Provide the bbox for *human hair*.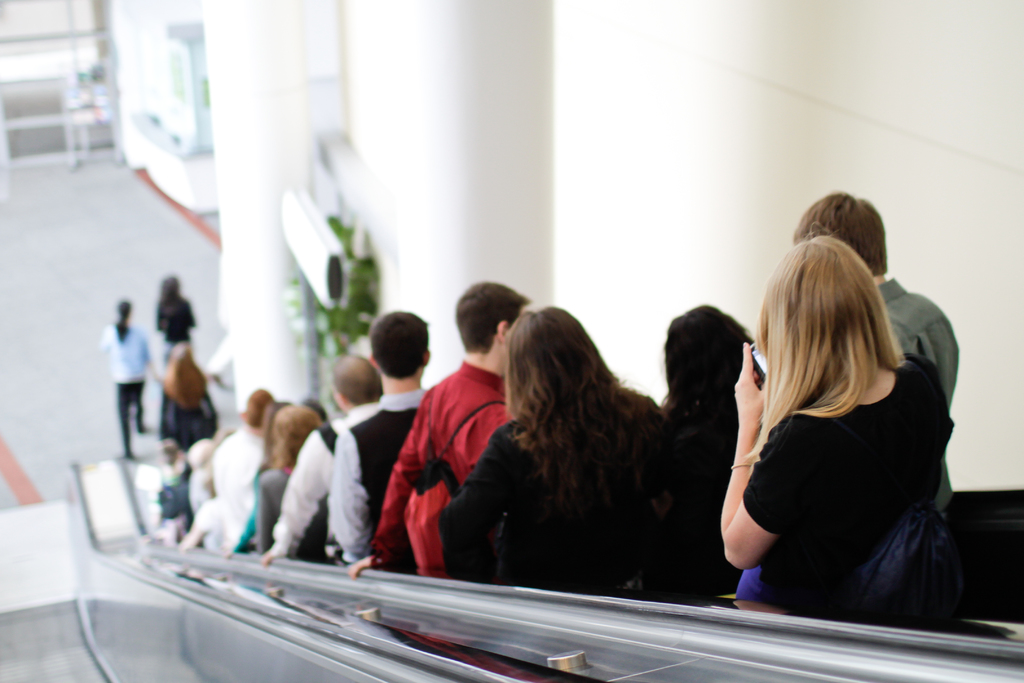
BBox(336, 355, 382, 400).
